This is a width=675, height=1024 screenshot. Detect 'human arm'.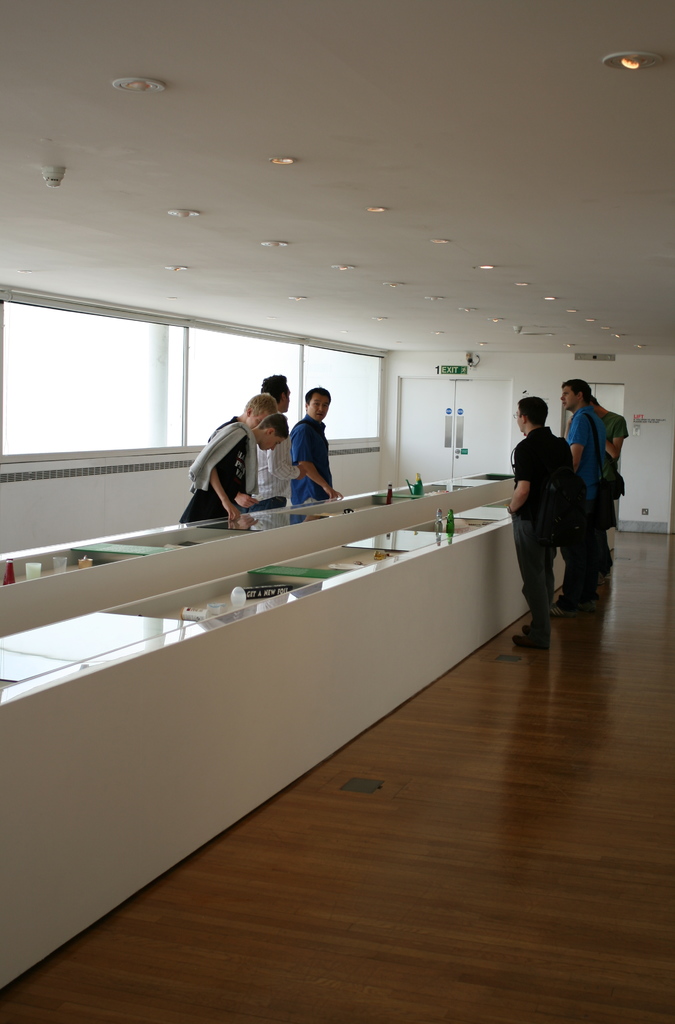
(506, 430, 534, 512).
